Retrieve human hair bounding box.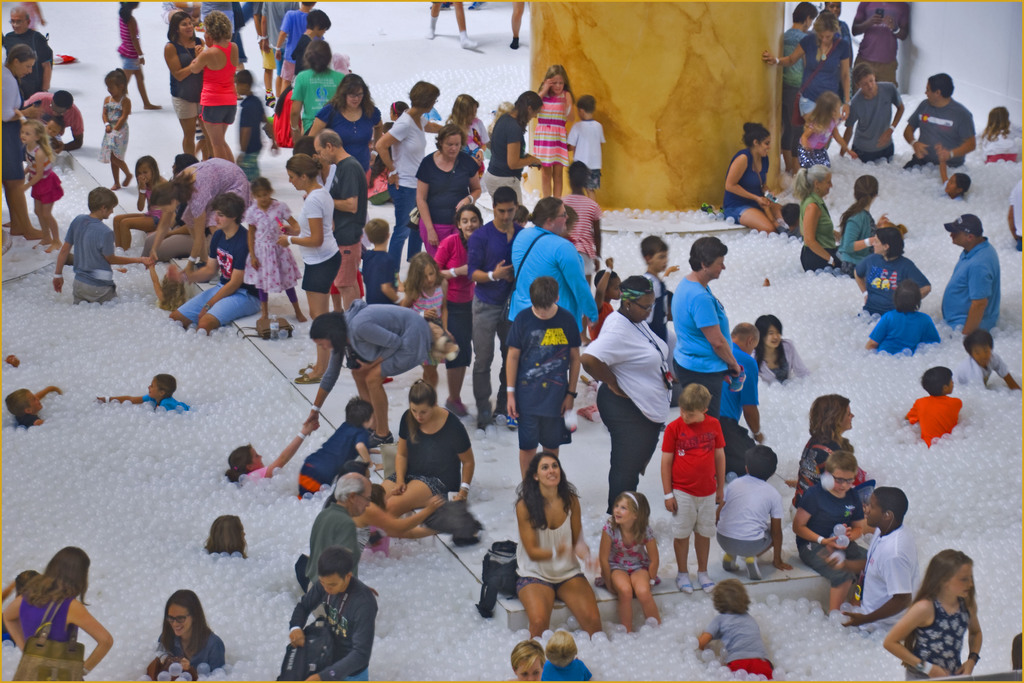
Bounding box: bbox=[409, 373, 439, 407].
